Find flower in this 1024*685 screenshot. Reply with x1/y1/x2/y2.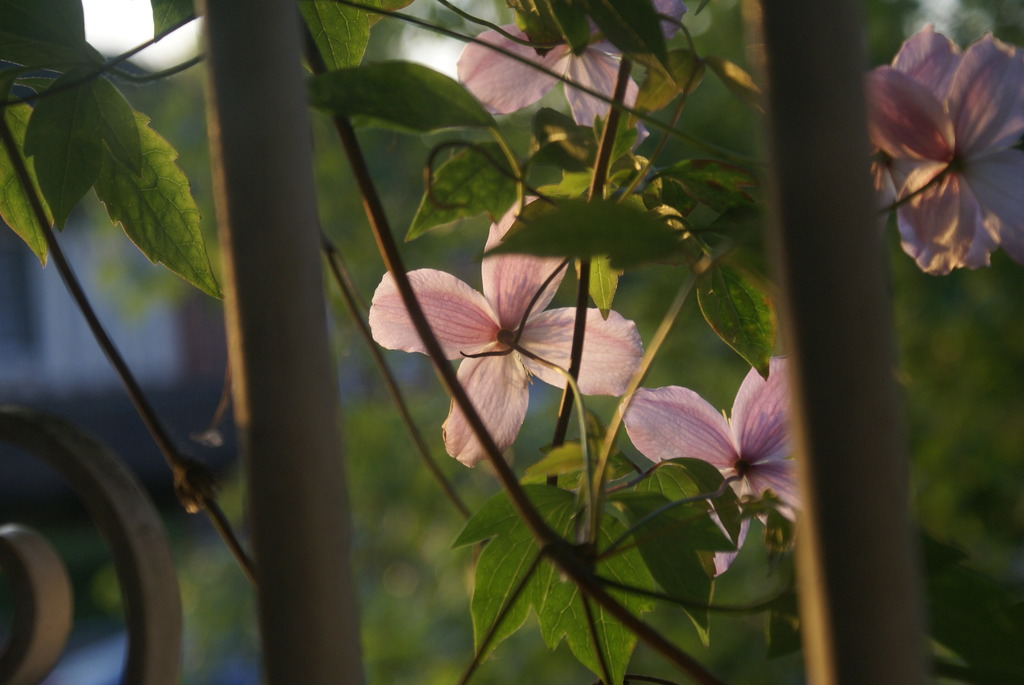
371/195/650/468.
